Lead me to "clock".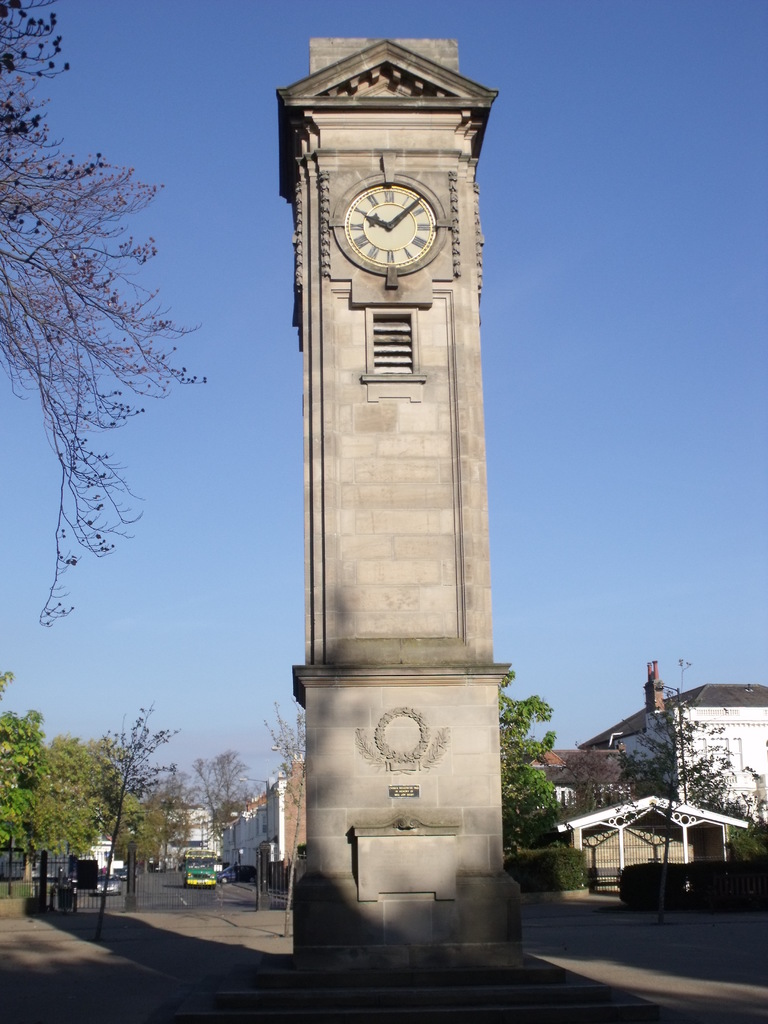
Lead to <box>338,180,441,270</box>.
